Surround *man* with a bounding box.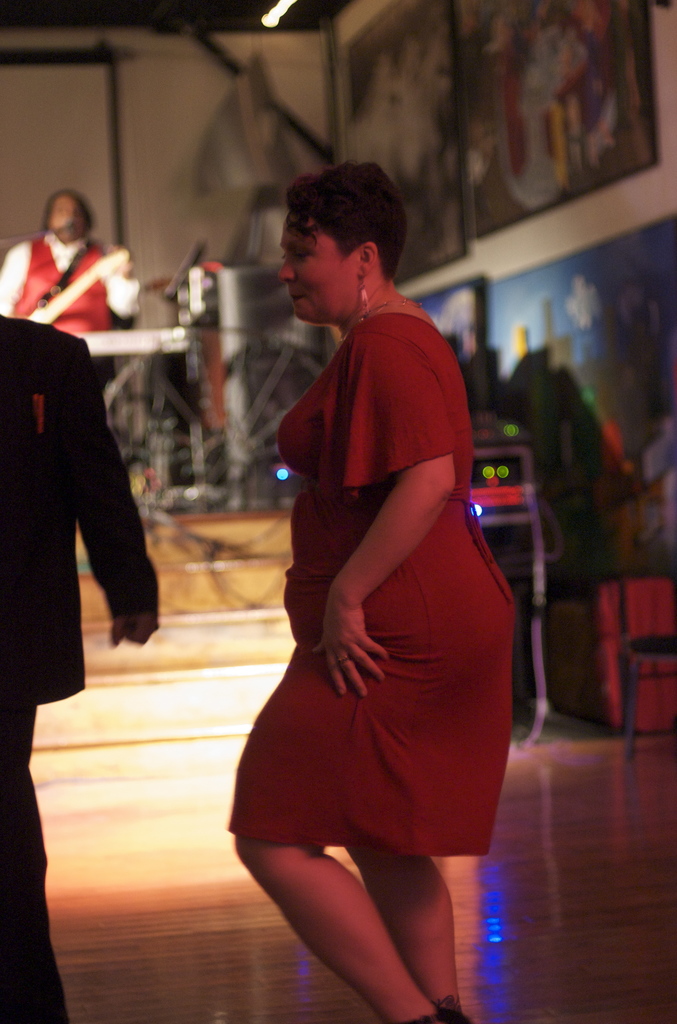
(left=0, top=184, right=141, bottom=405).
